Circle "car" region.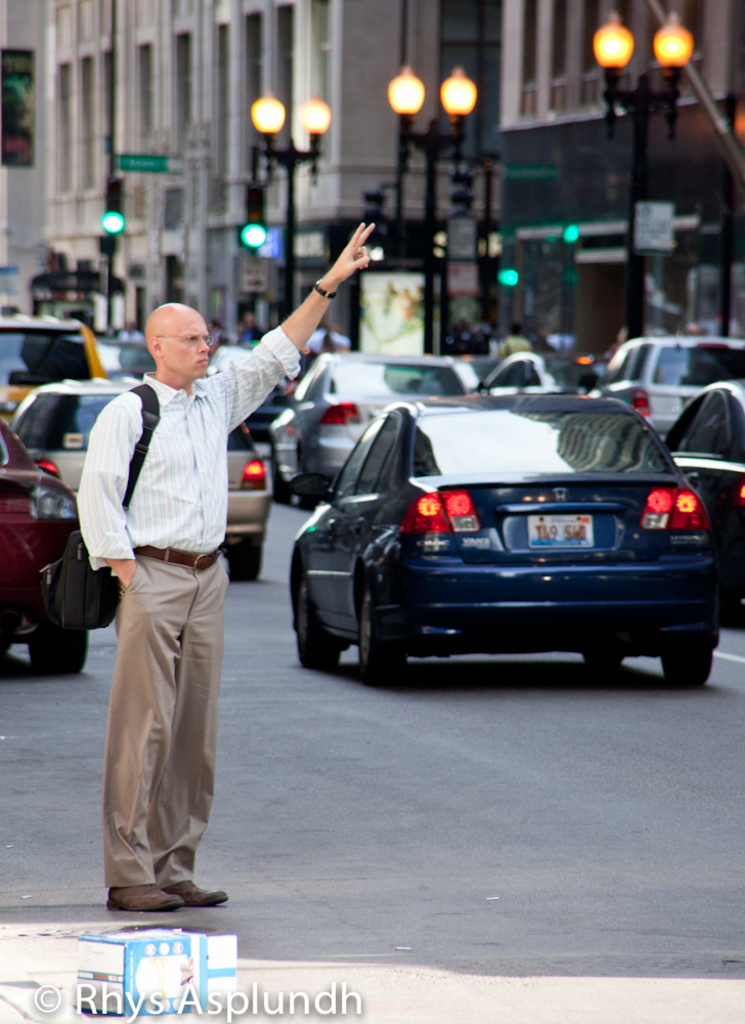
Region: <box>10,377,273,582</box>.
